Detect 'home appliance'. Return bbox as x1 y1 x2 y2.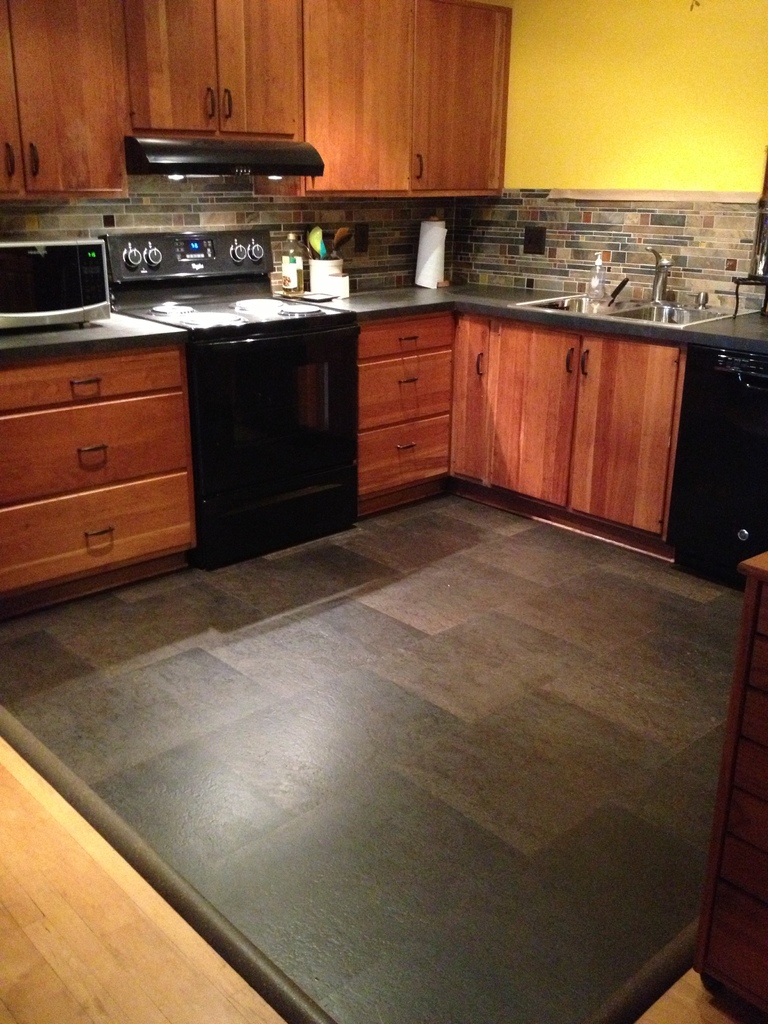
123 124 326 181.
